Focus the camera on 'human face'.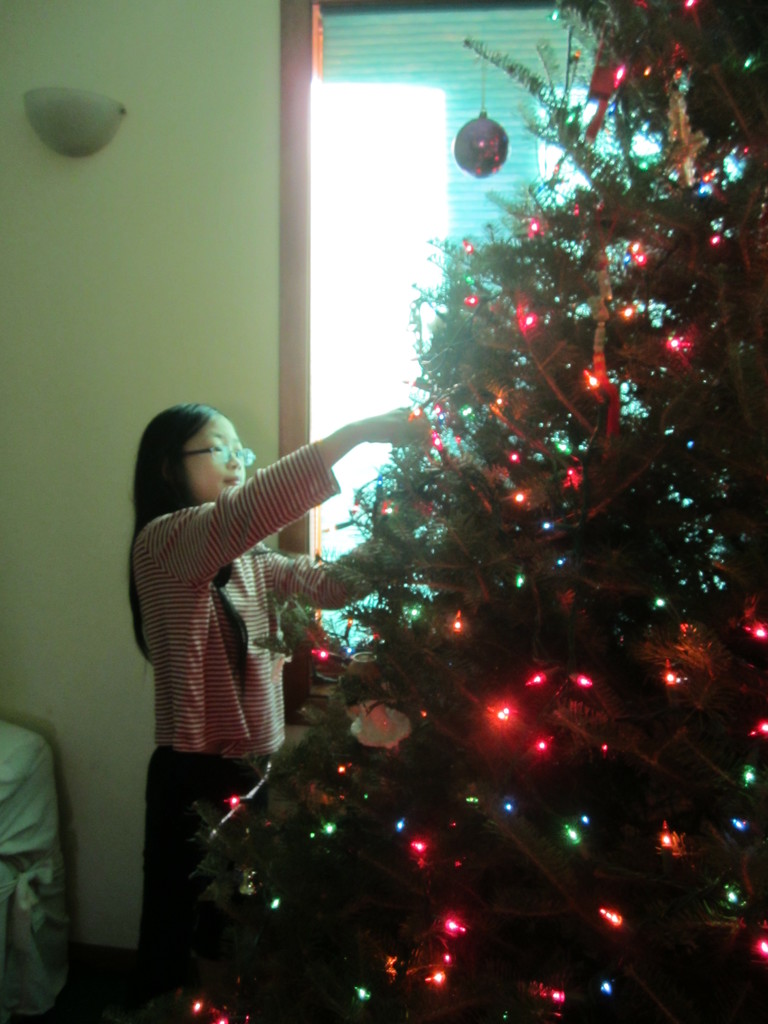
Focus region: pyautogui.locateOnScreen(179, 412, 247, 503).
